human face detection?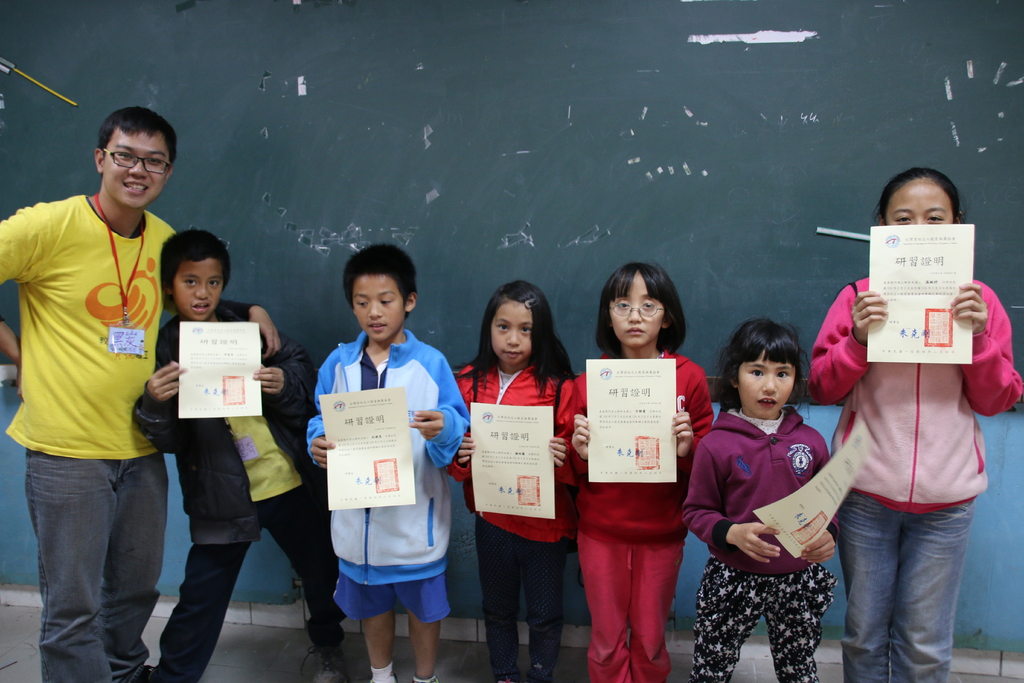
881, 179, 956, 228
